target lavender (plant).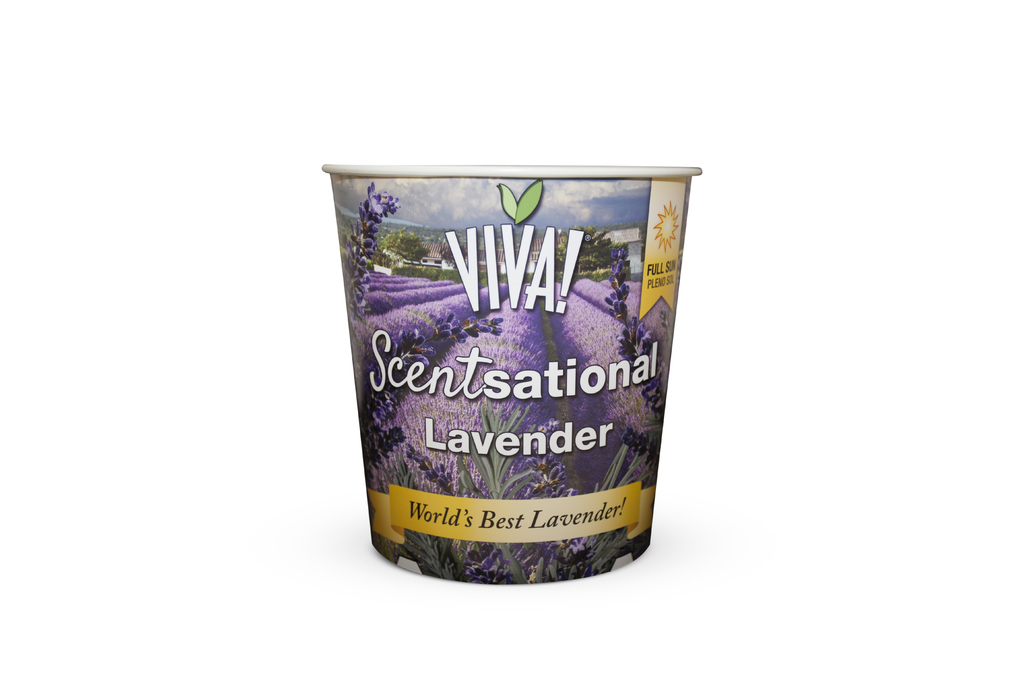
Target region: [x1=465, y1=532, x2=596, y2=580].
